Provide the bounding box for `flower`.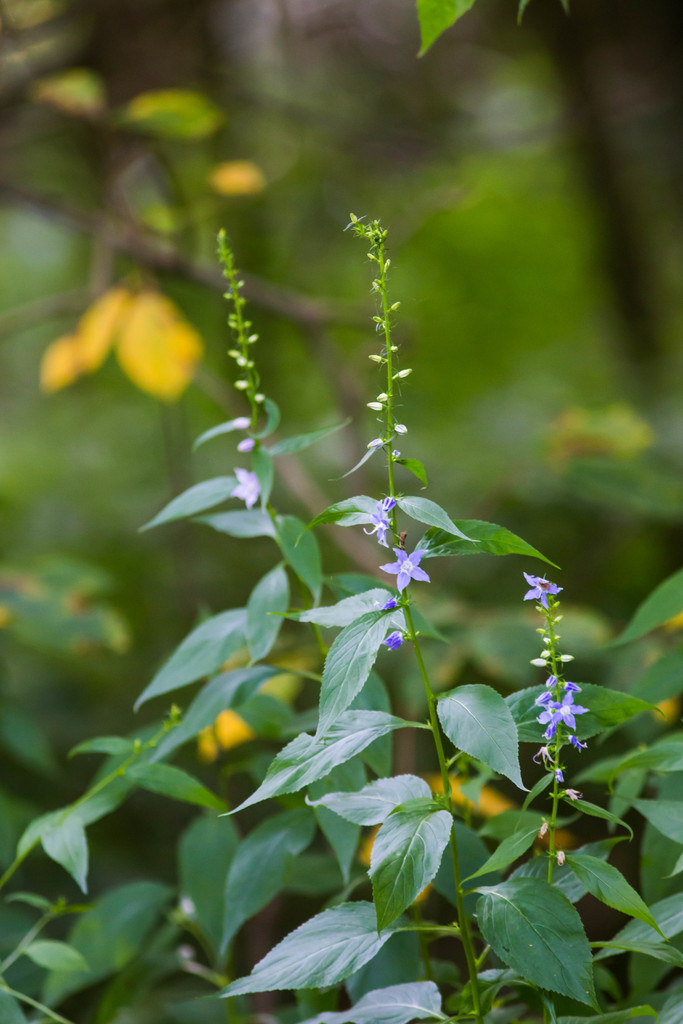
(x1=378, y1=541, x2=431, y2=596).
